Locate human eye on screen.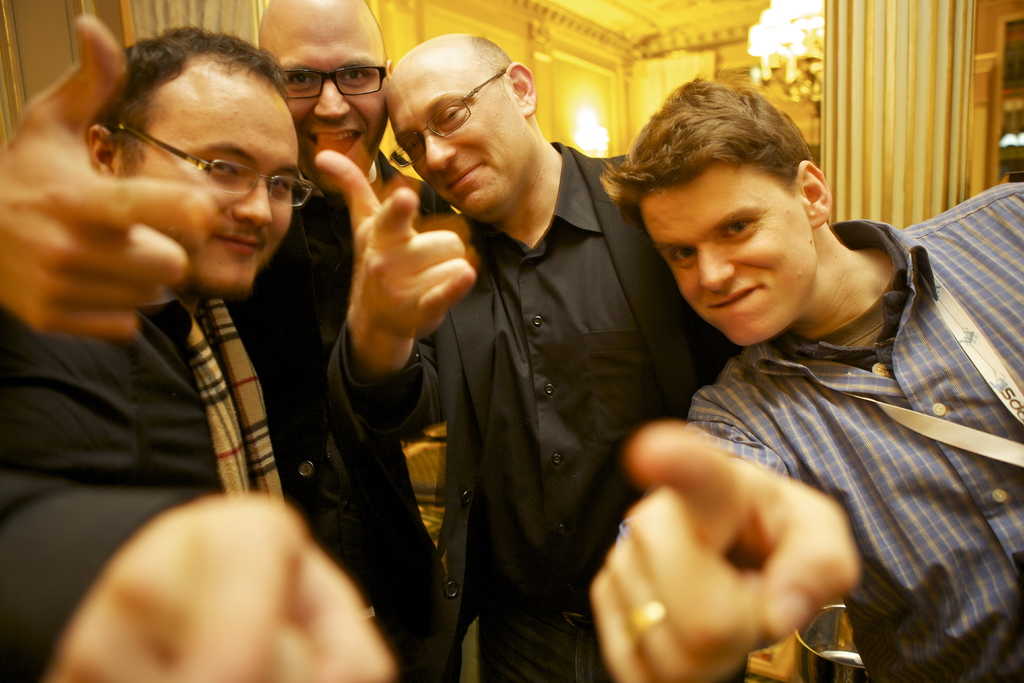
On screen at 289,72,315,88.
